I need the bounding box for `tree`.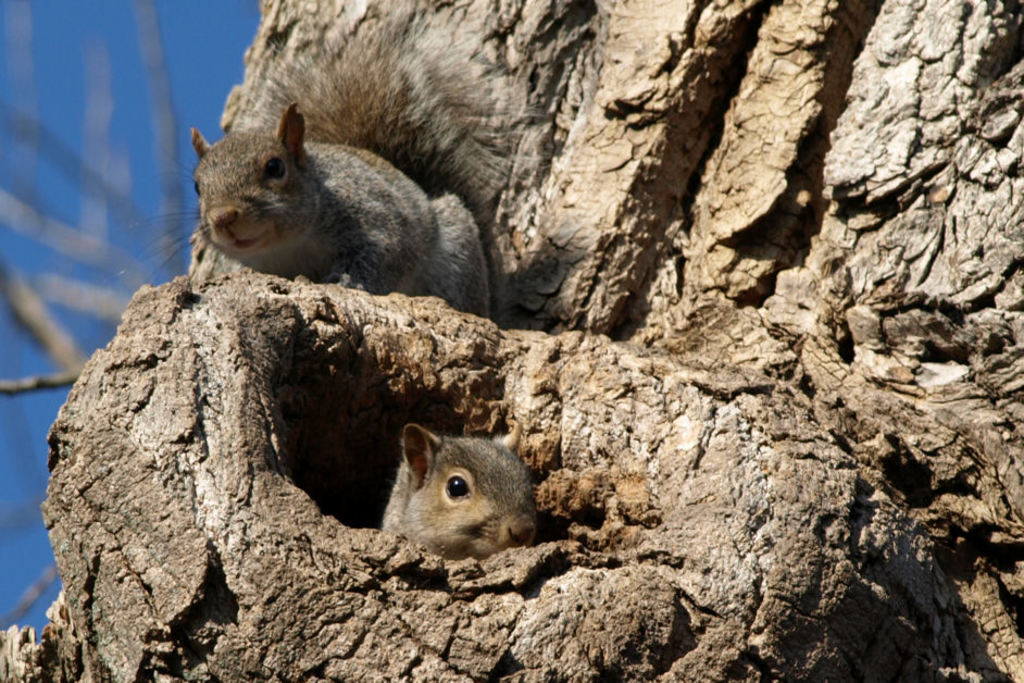
Here it is: (0, 0, 1023, 682).
